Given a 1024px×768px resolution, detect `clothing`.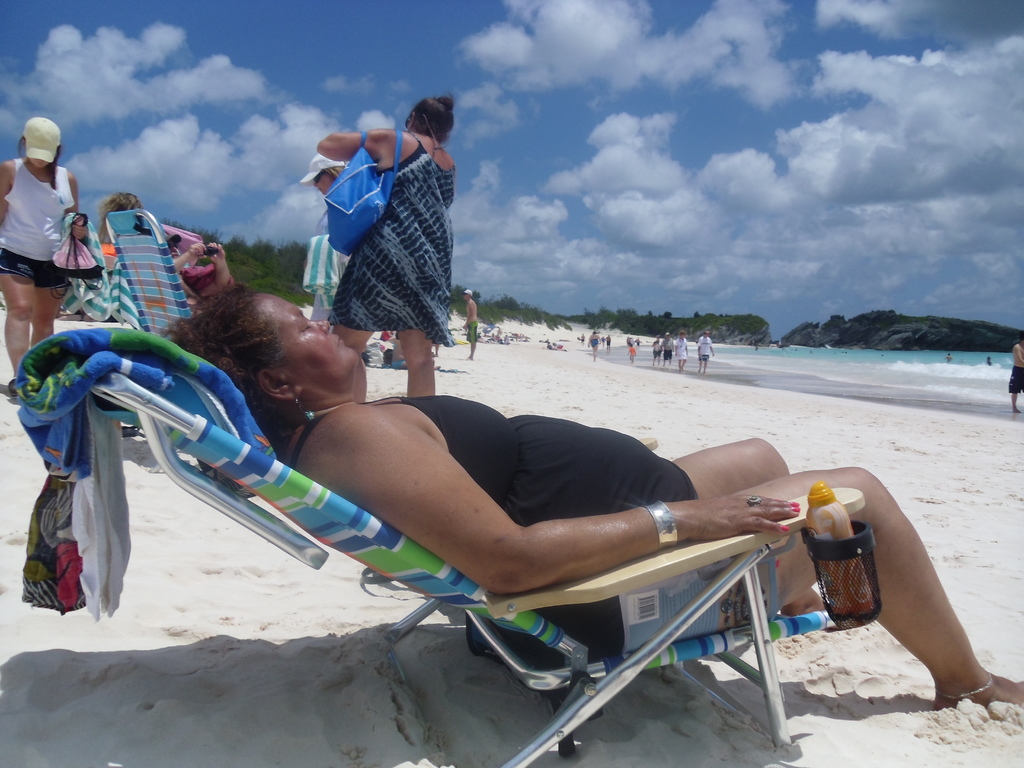
left=0, top=154, right=88, bottom=289.
